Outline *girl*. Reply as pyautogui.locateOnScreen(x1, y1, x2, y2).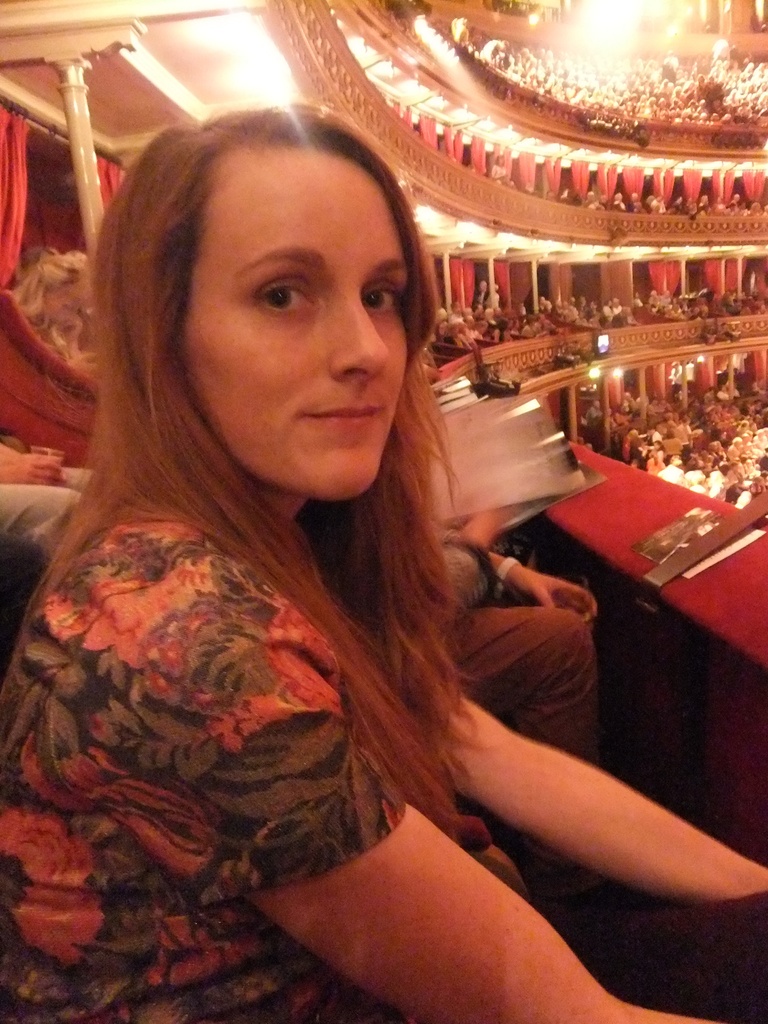
pyautogui.locateOnScreen(0, 83, 767, 1023).
